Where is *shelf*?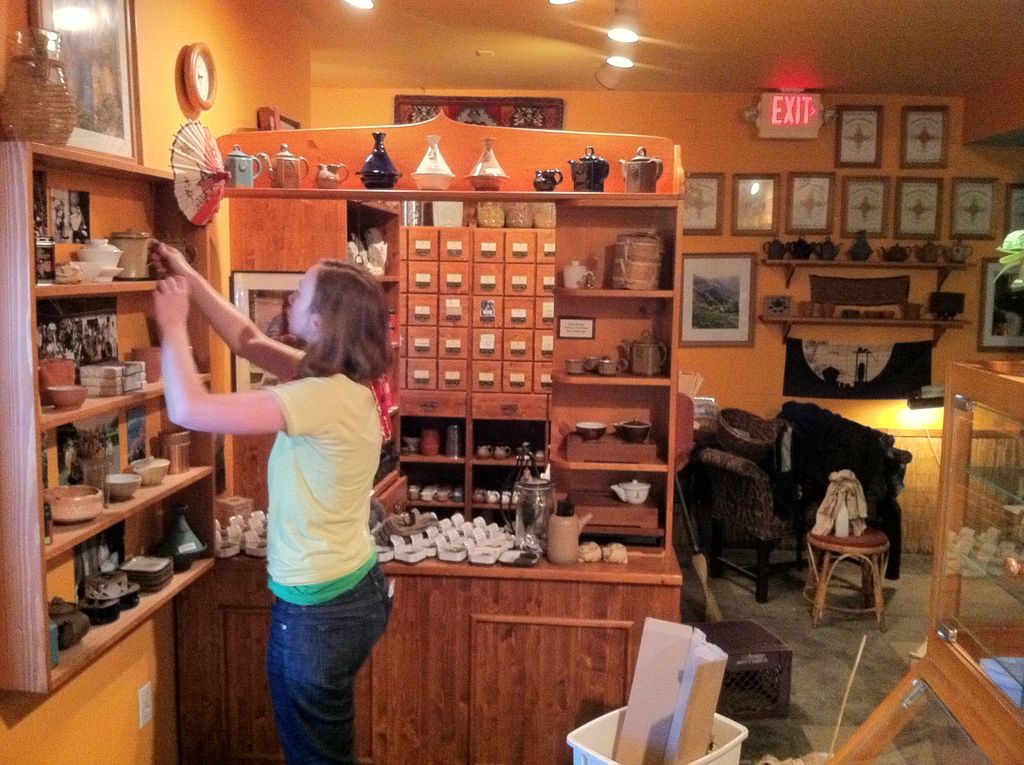
[535, 282, 671, 382].
